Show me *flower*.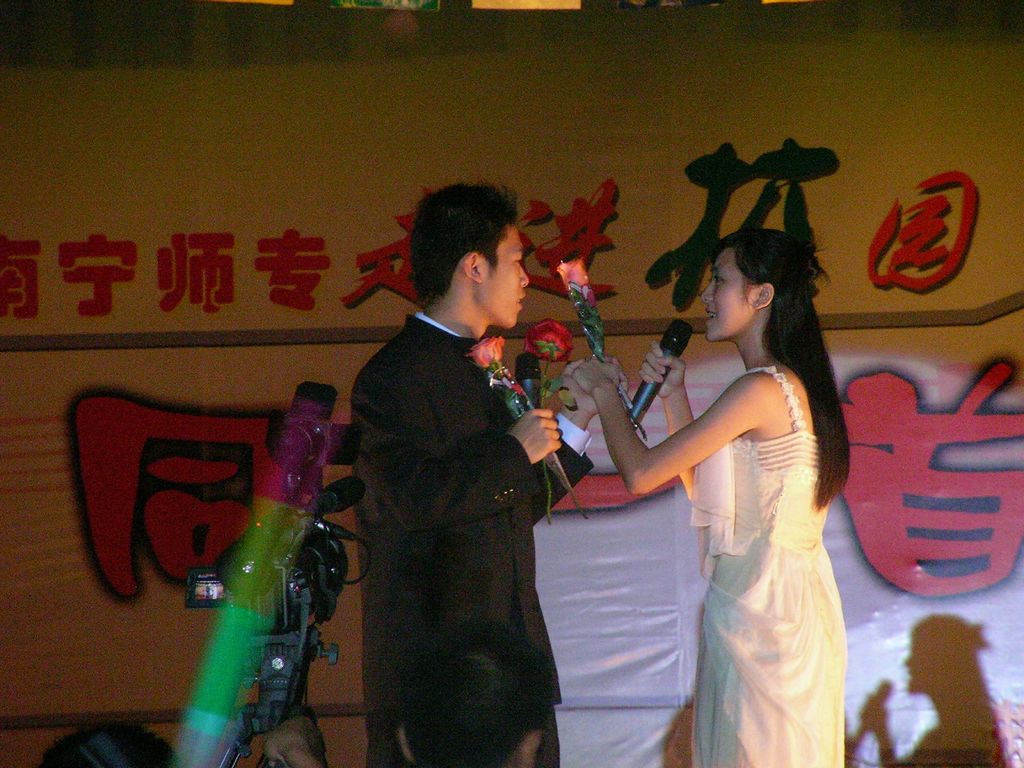
*flower* is here: <box>470,331,505,368</box>.
